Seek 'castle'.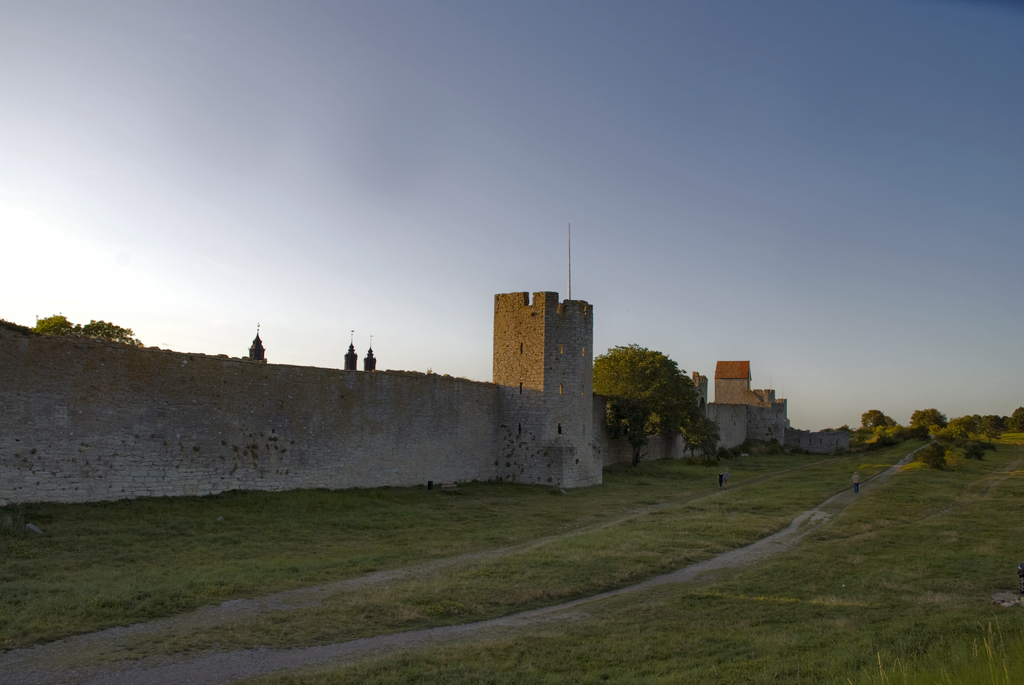
0,224,856,490.
